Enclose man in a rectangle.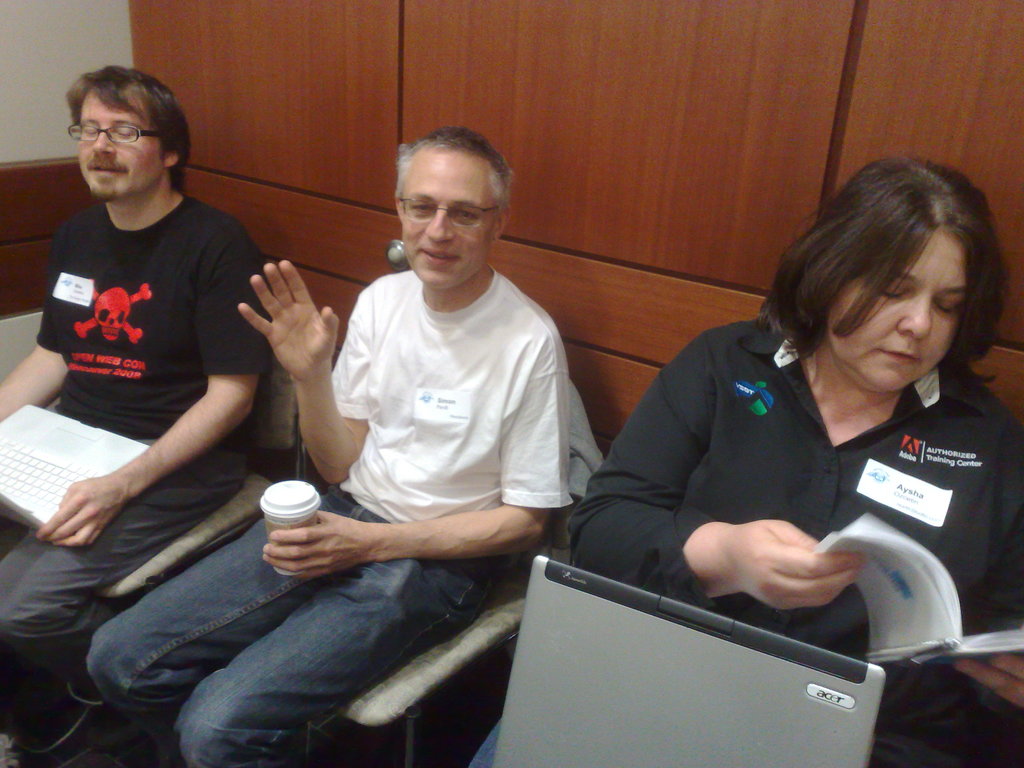
<bbox>82, 113, 561, 767</bbox>.
